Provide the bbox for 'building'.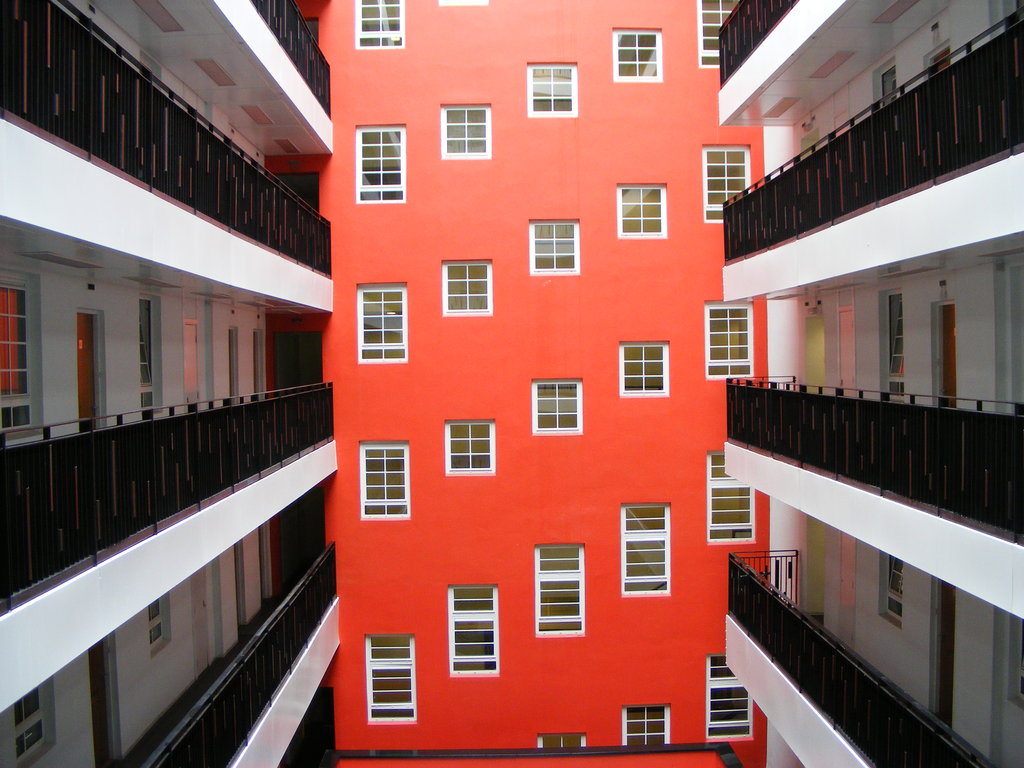
0, 0, 1023, 767.
